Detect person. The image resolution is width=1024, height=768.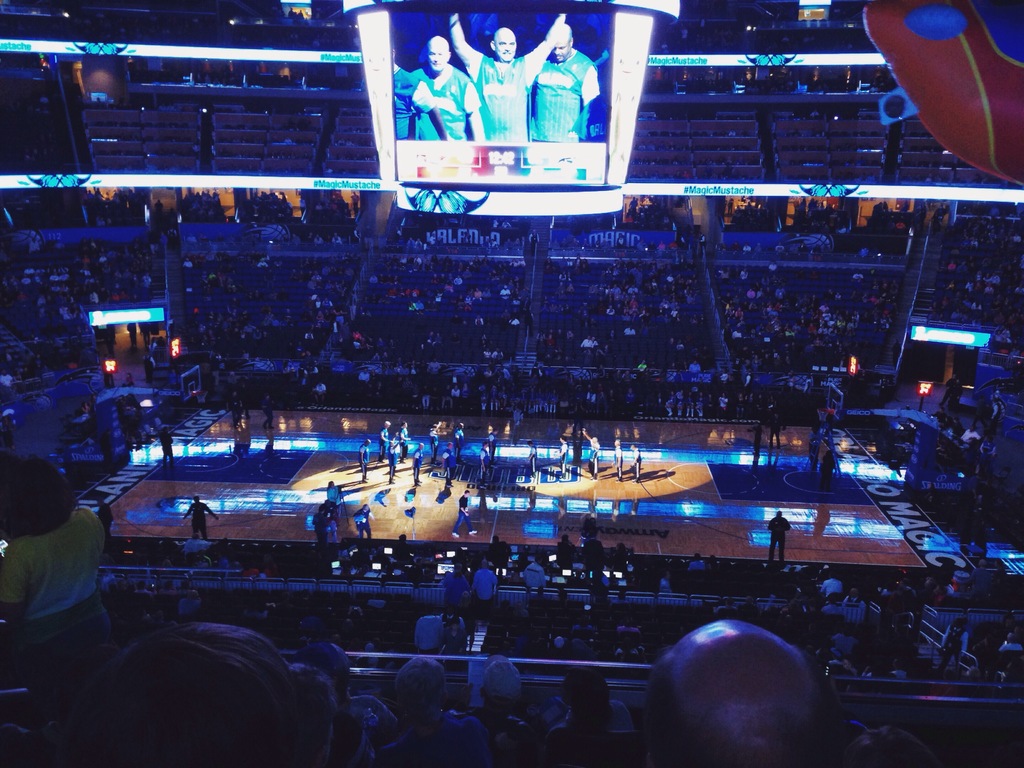
<box>787,371,796,395</box>.
